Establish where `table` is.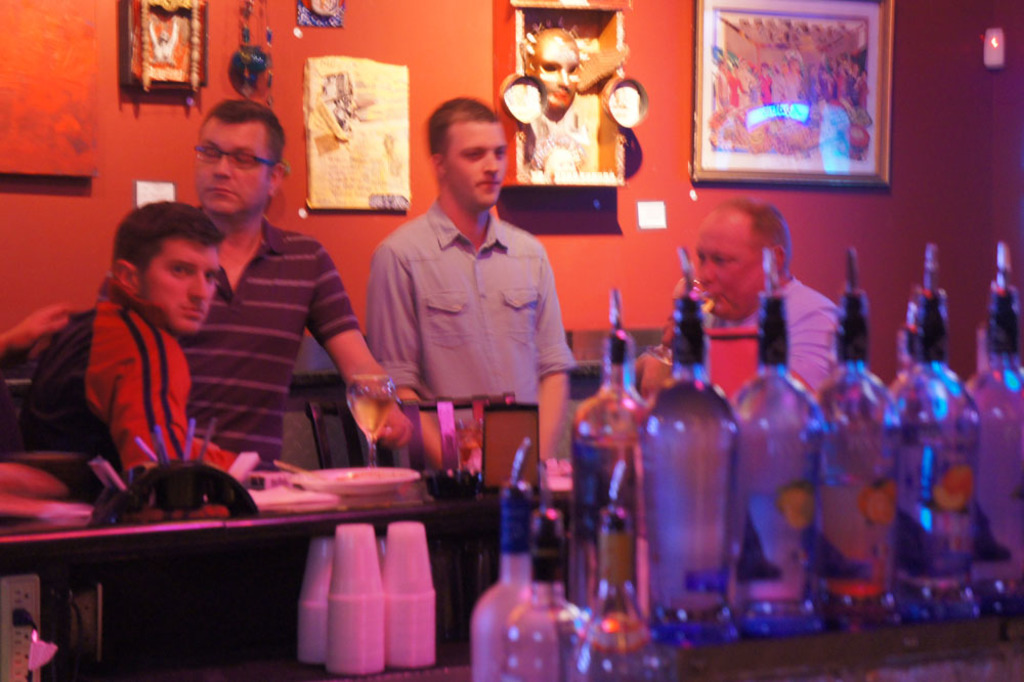
Established at bbox=(0, 453, 479, 675).
